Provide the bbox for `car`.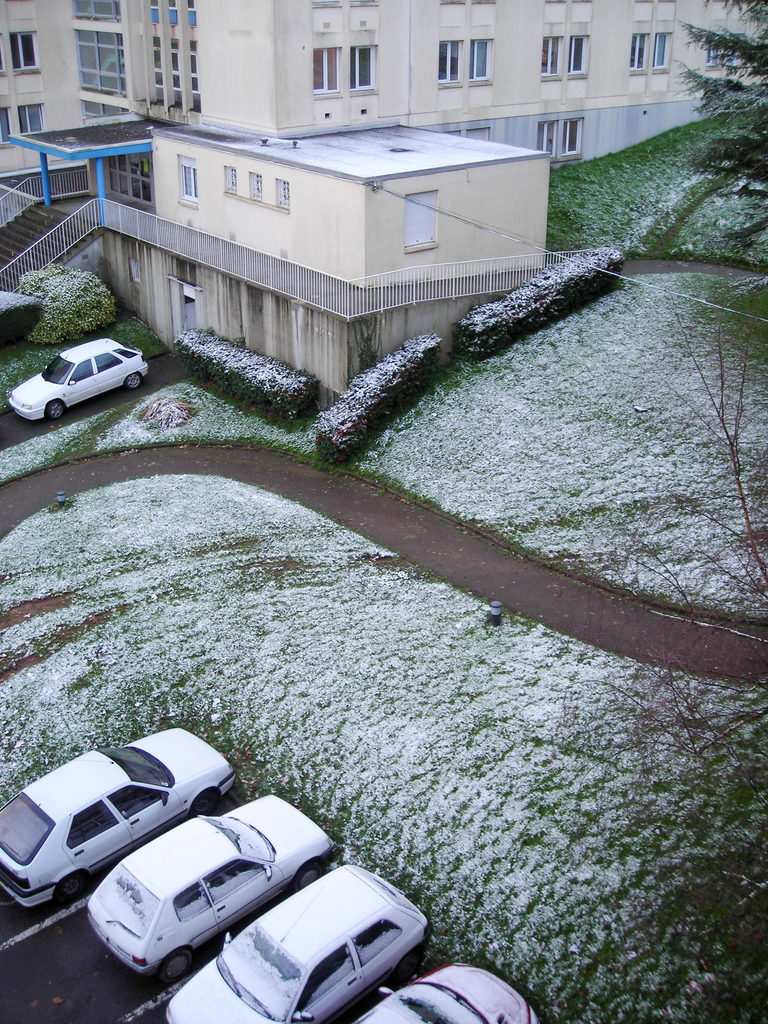
[x1=6, y1=328, x2=150, y2=430].
